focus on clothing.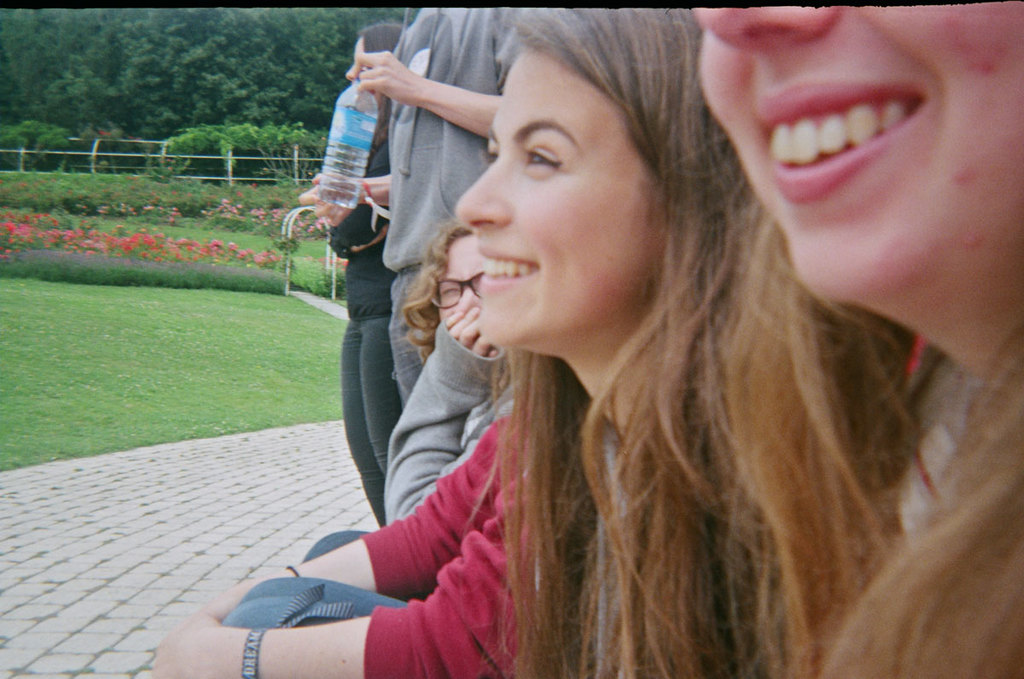
Focused at 385,321,520,534.
